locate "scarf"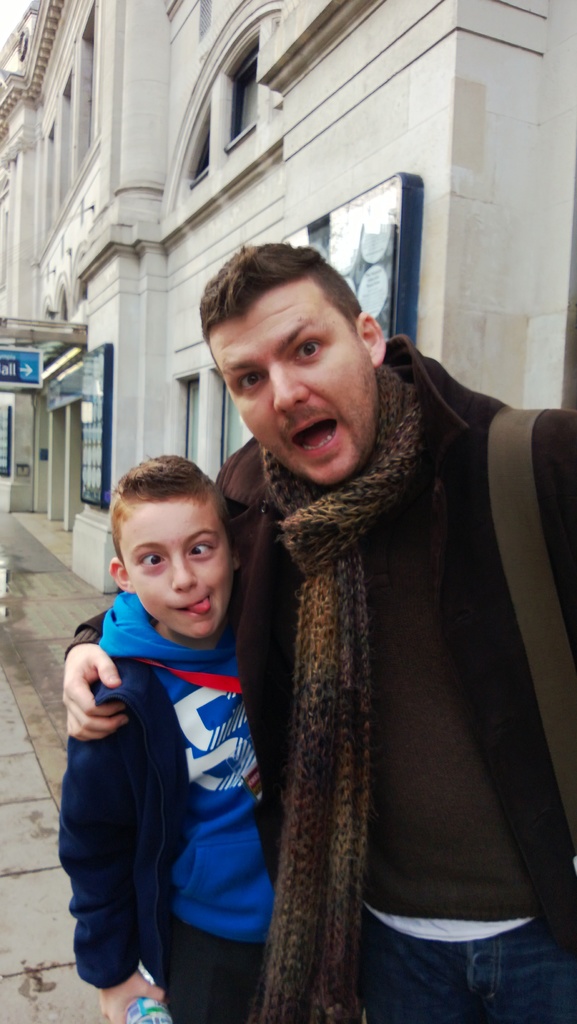
<region>259, 369, 431, 1023</region>
